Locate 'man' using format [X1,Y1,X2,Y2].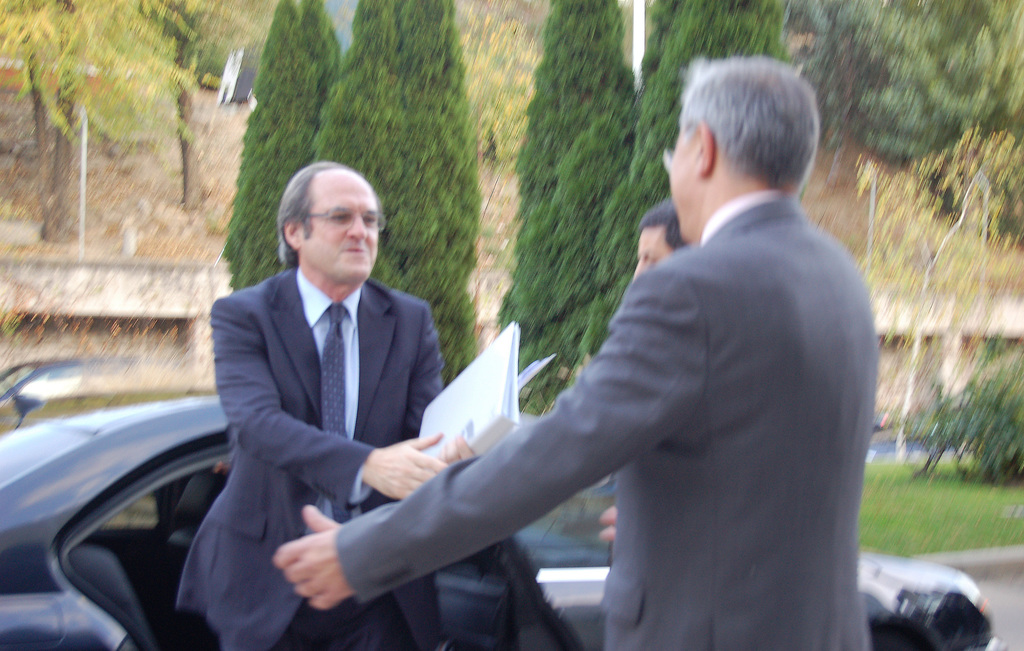
[173,159,476,650].
